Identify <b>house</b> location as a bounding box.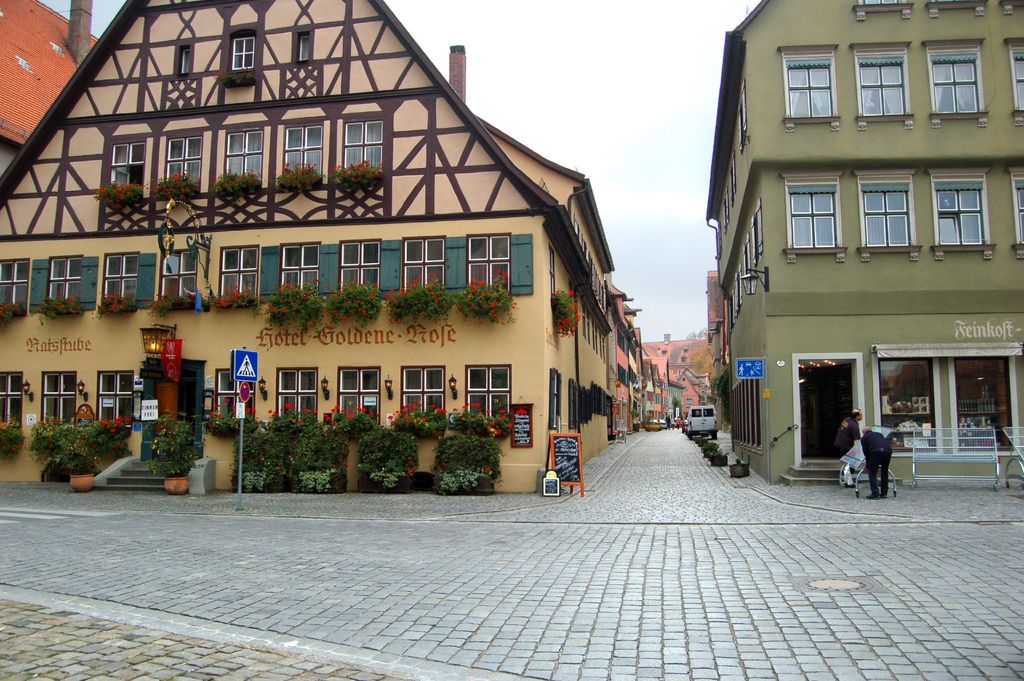
bbox(0, 0, 100, 187).
